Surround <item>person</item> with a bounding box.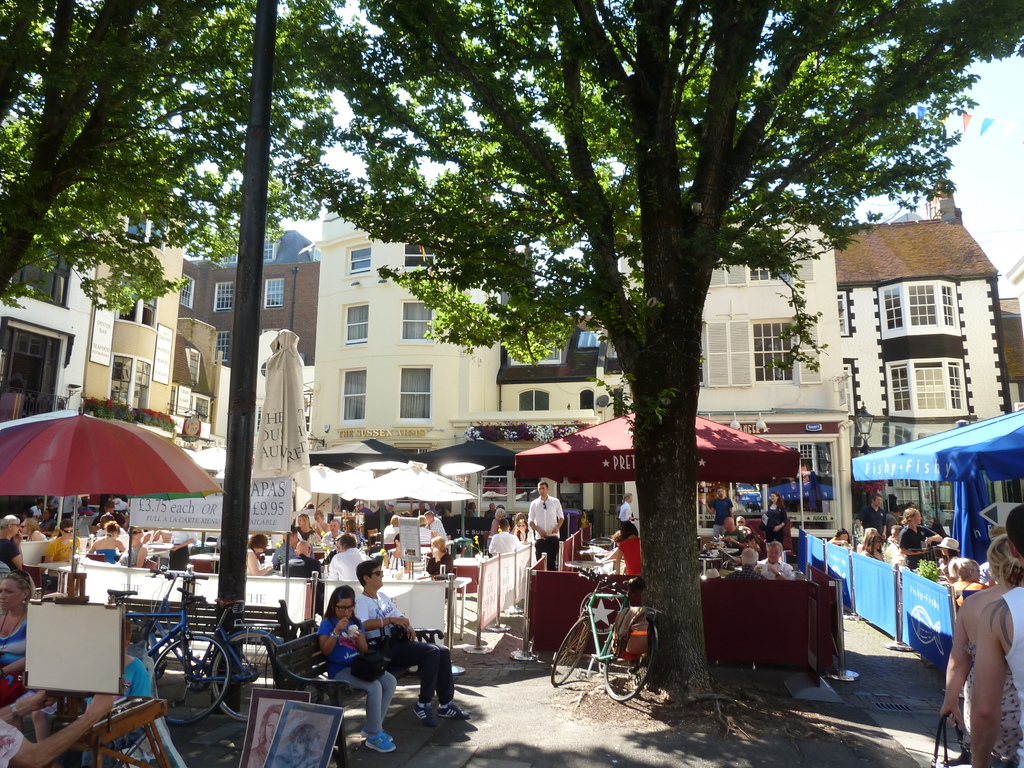
{"x1": 860, "y1": 528, "x2": 886, "y2": 561}.
